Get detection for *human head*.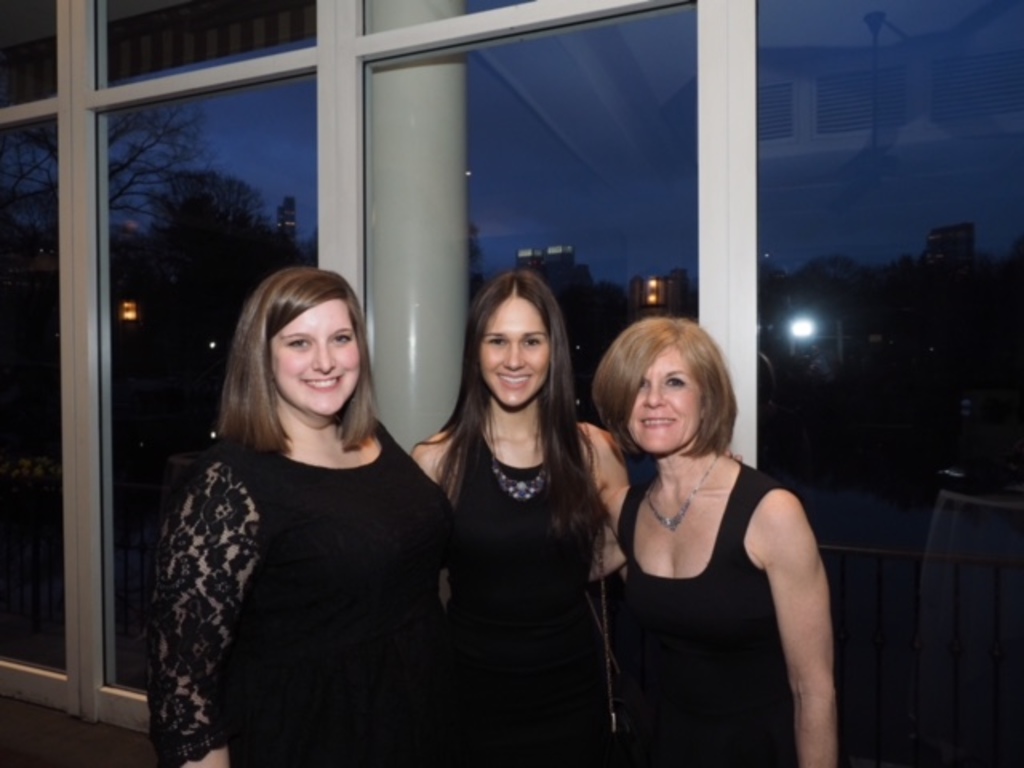
Detection: l=227, t=261, r=368, b=421.
